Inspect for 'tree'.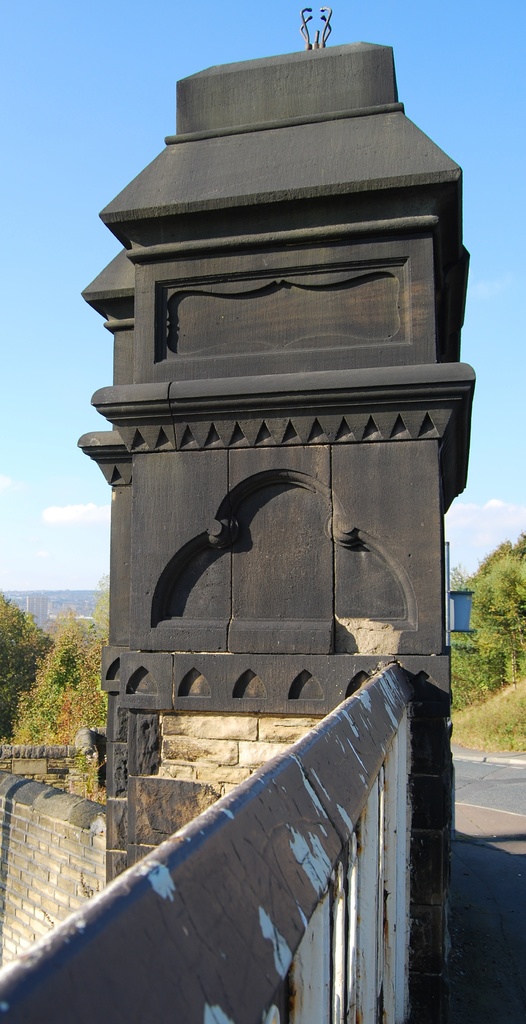
Inspection: [x1=459, y1=526, x2=525, y2=705].
